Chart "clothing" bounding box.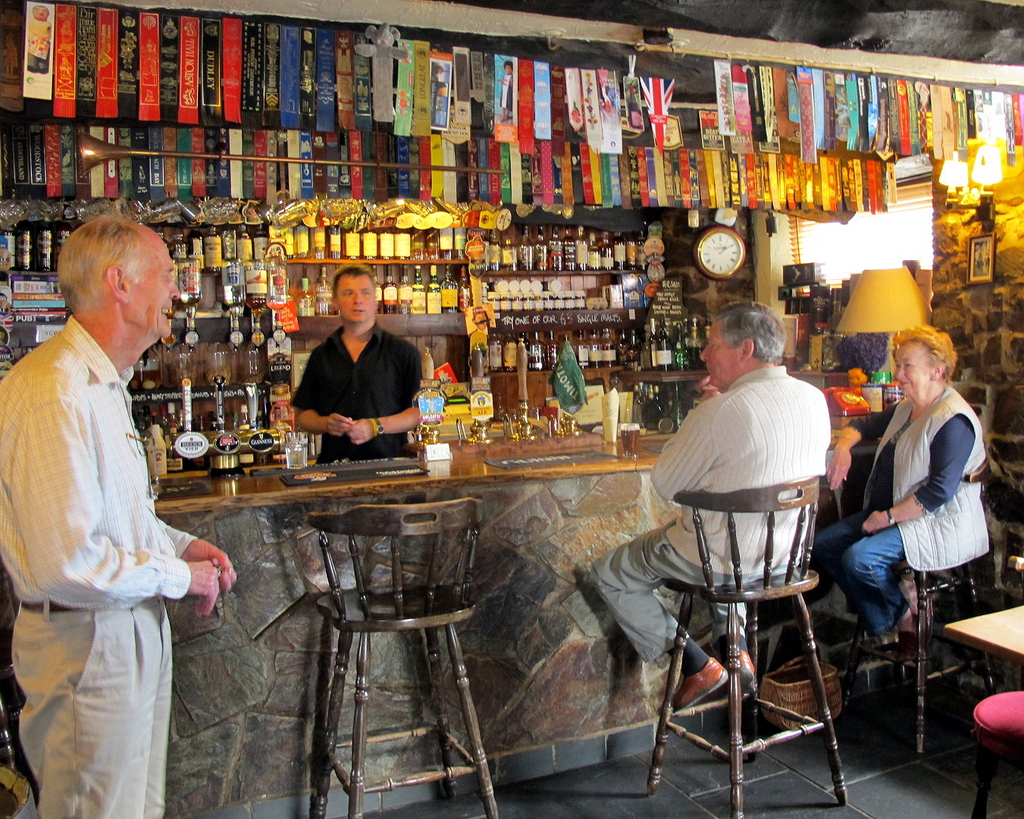
Charted: (x1=288, y1=324, x2=424, y2=461).
